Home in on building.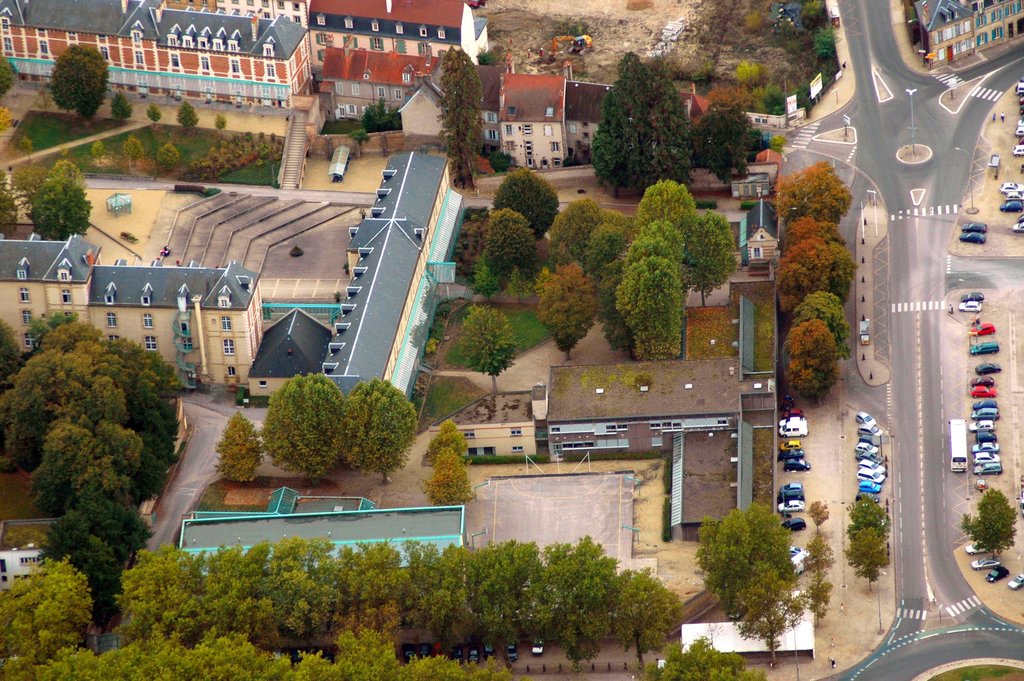
Homed in at x1=975 y1=0 x2=1023 y2=52.
